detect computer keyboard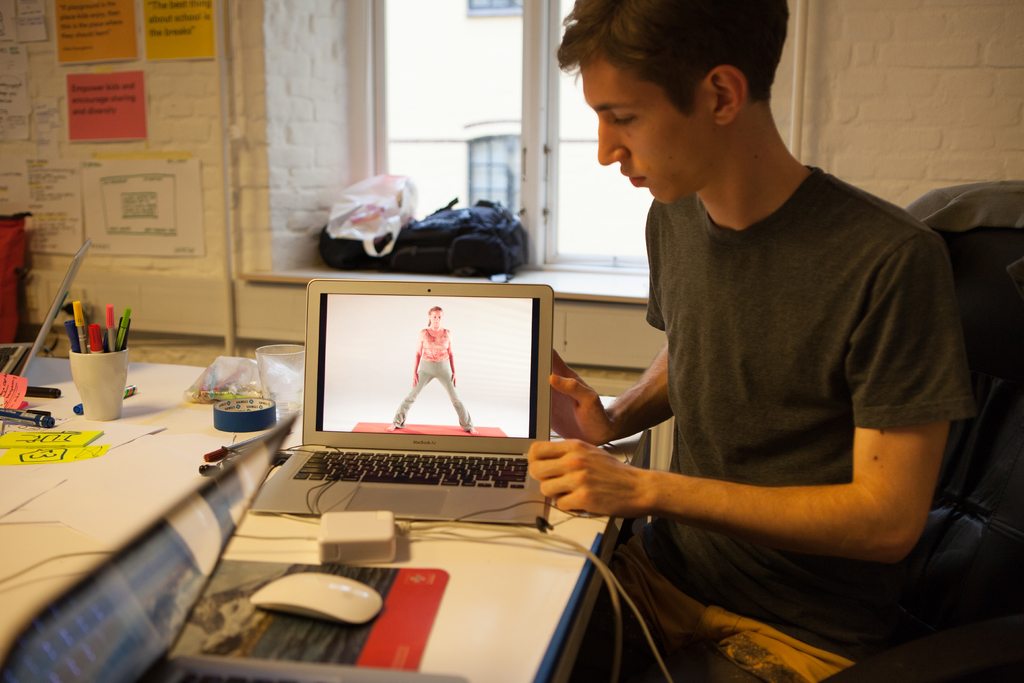
[x1=289, y1=448, x2=529, y2=493]
